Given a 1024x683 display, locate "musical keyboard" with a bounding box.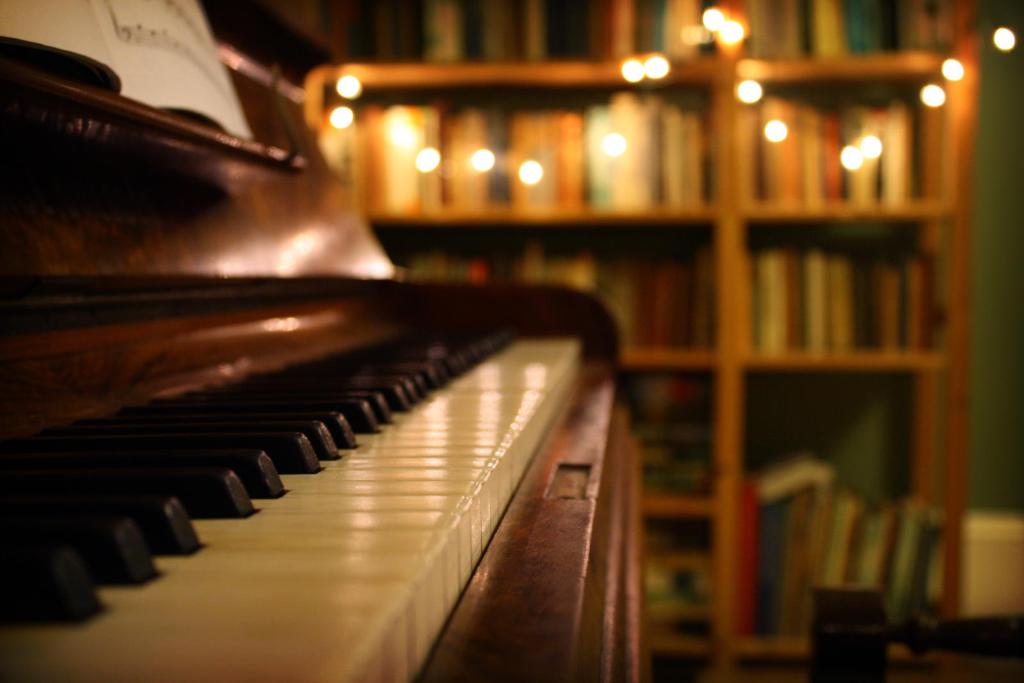
Located: x1=12, y1=261, x2=576, y2=666.
